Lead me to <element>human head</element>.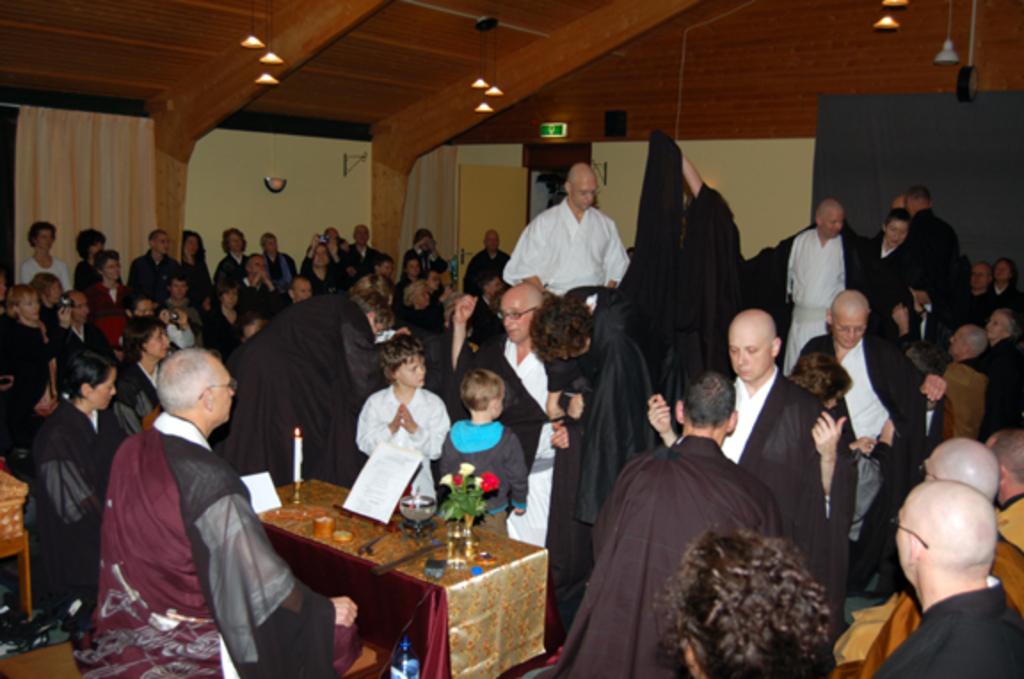
Lead to {"left": 322, "top": 228, "right": 340, "bottom": 244}.
